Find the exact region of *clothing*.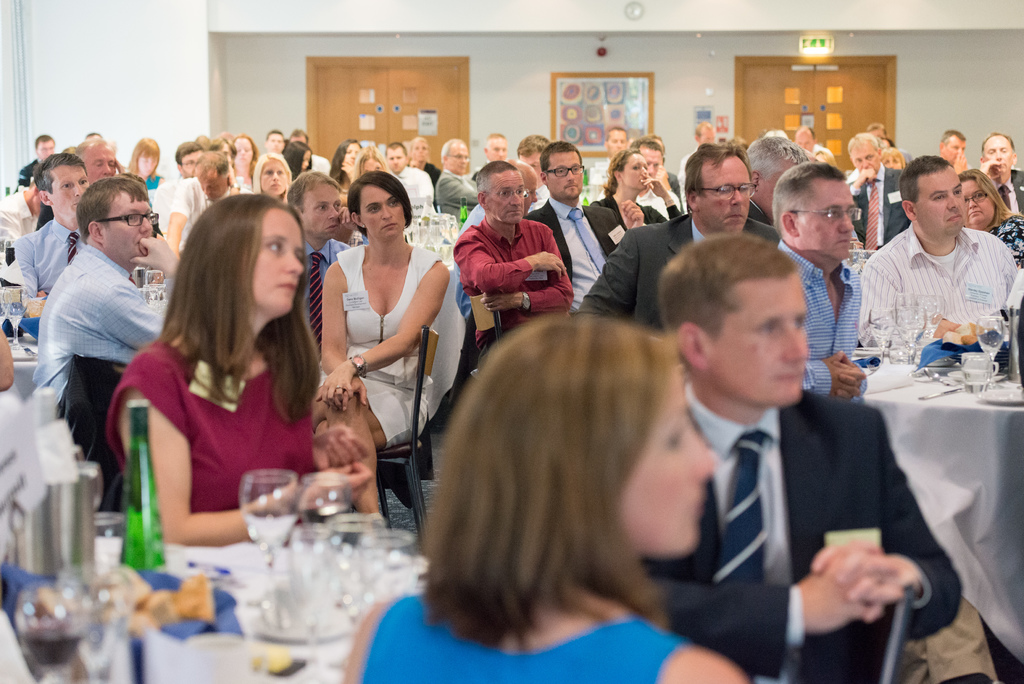
Exact region: 533, 192, 620, 318.
